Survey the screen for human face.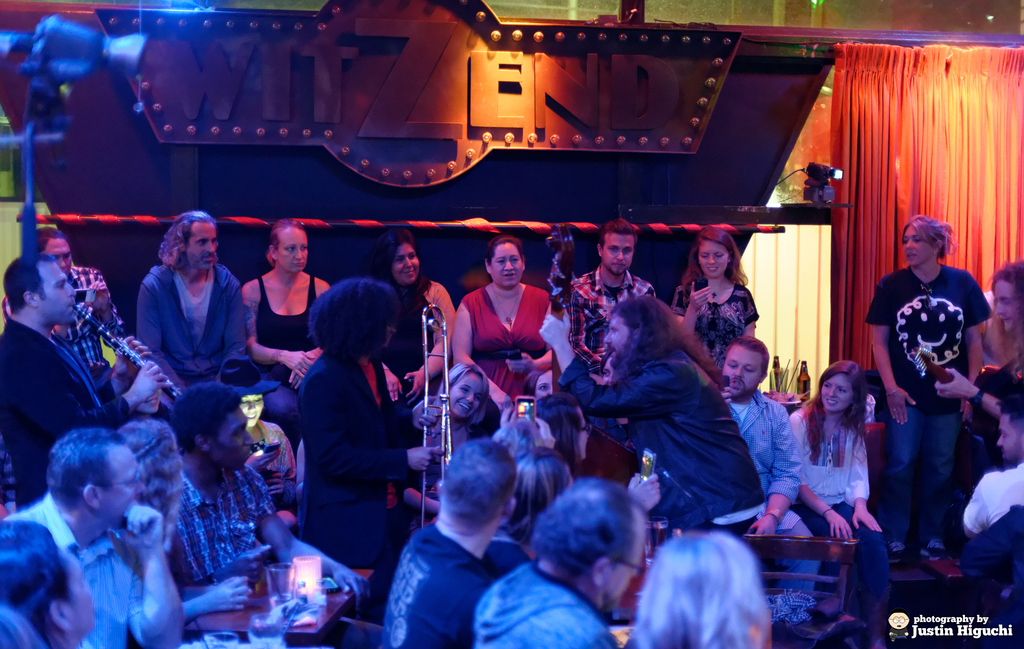
Survey found: <region>723, 340, 766, 395</region>.
